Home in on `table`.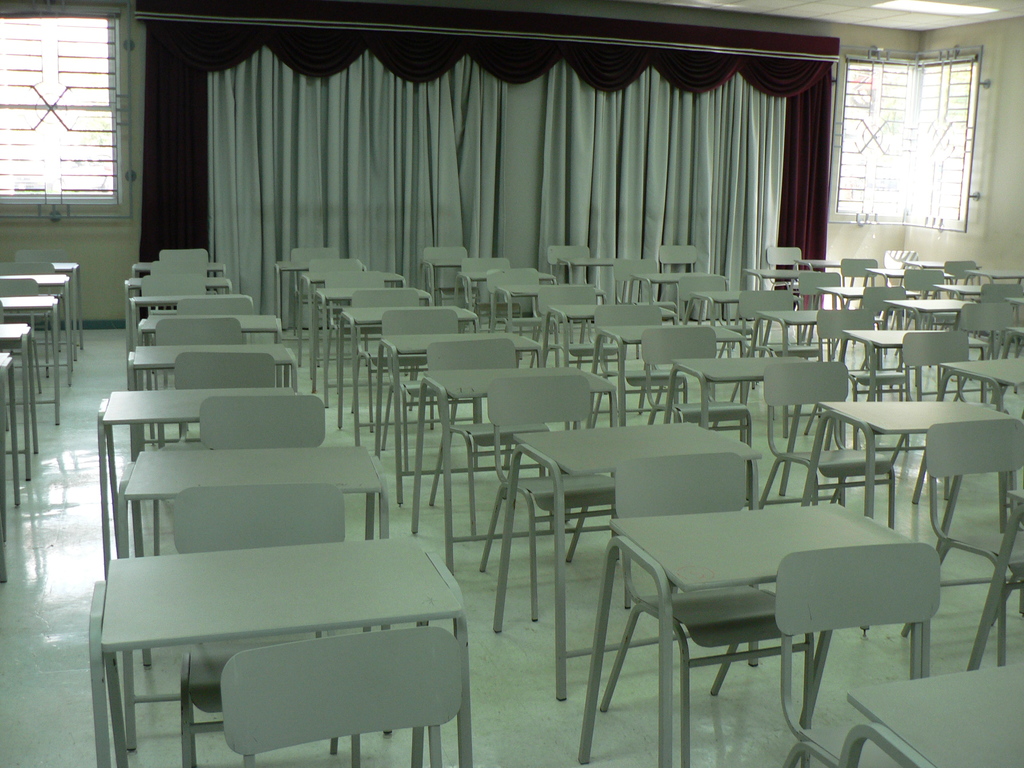
Homed in at x1=876, y1=298, x2=979, y2=383.
